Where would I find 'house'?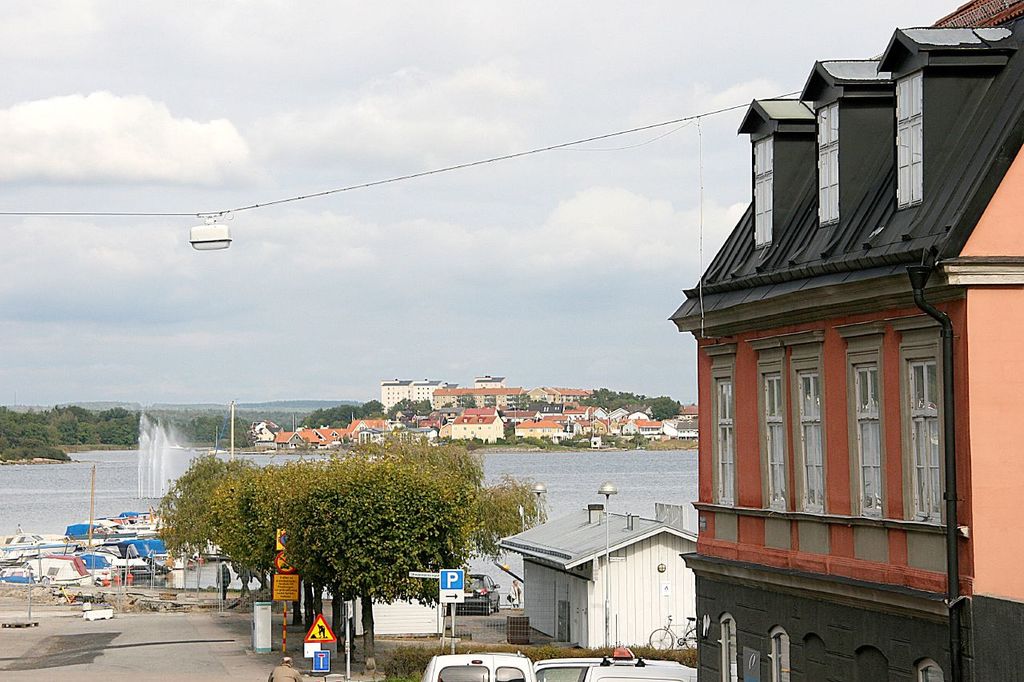
At [461,389,479,411].
